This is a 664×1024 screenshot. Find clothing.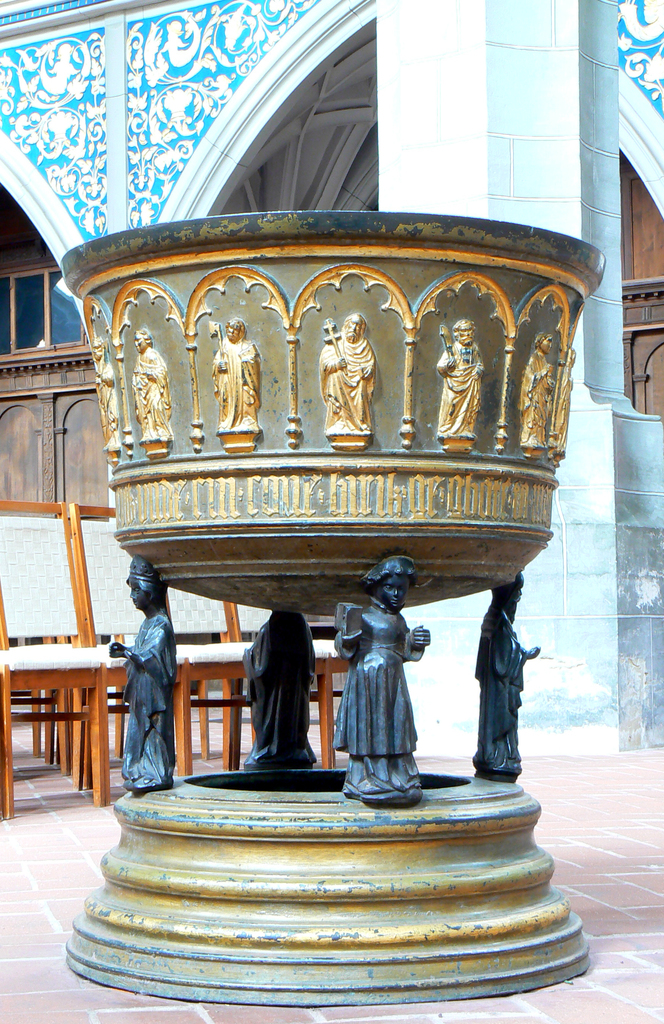
Bounding box: 222 605 341 777.
